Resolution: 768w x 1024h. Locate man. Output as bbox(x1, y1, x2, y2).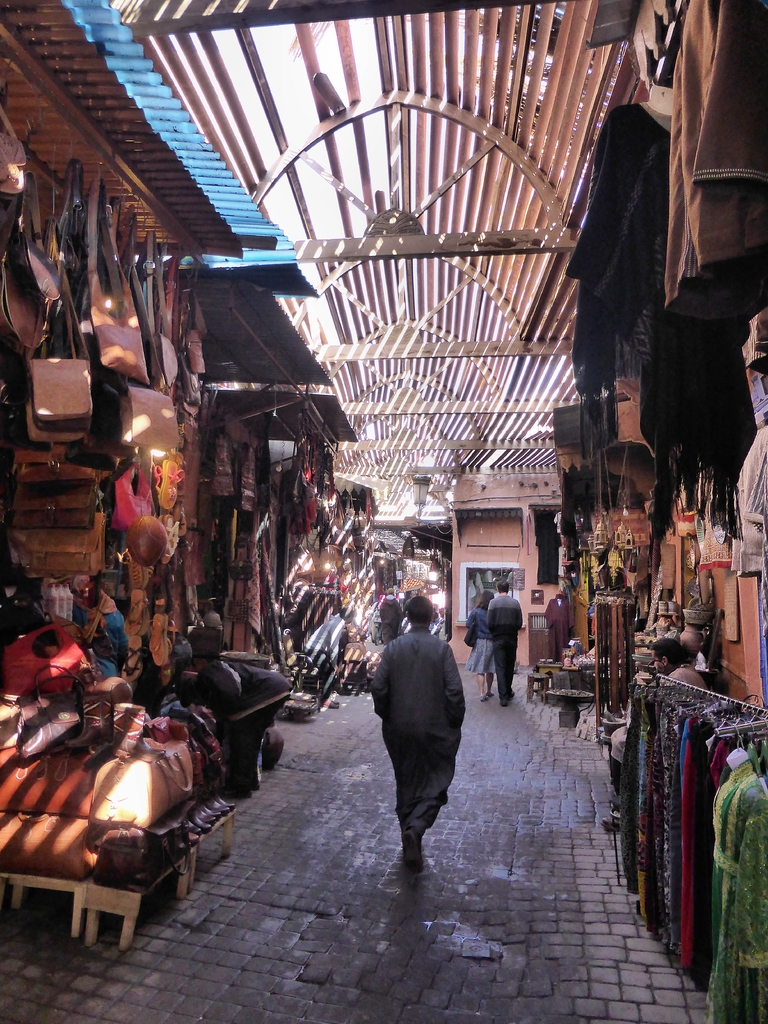
bbox(70, 575, 130, 678).
